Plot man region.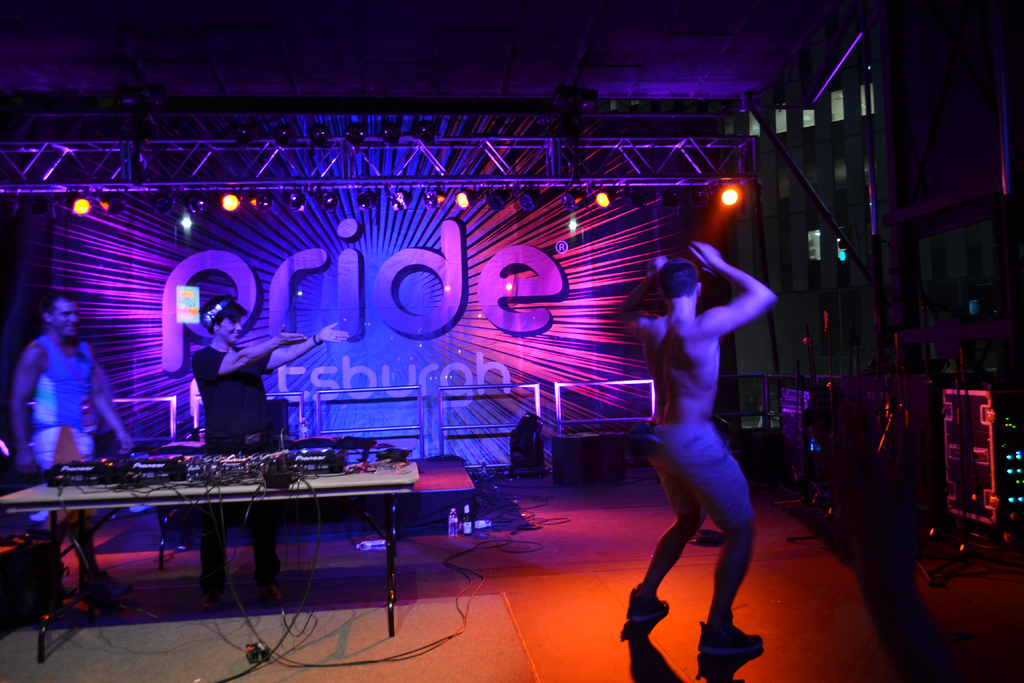
Plotted at region(13, 293, 147, 597).
